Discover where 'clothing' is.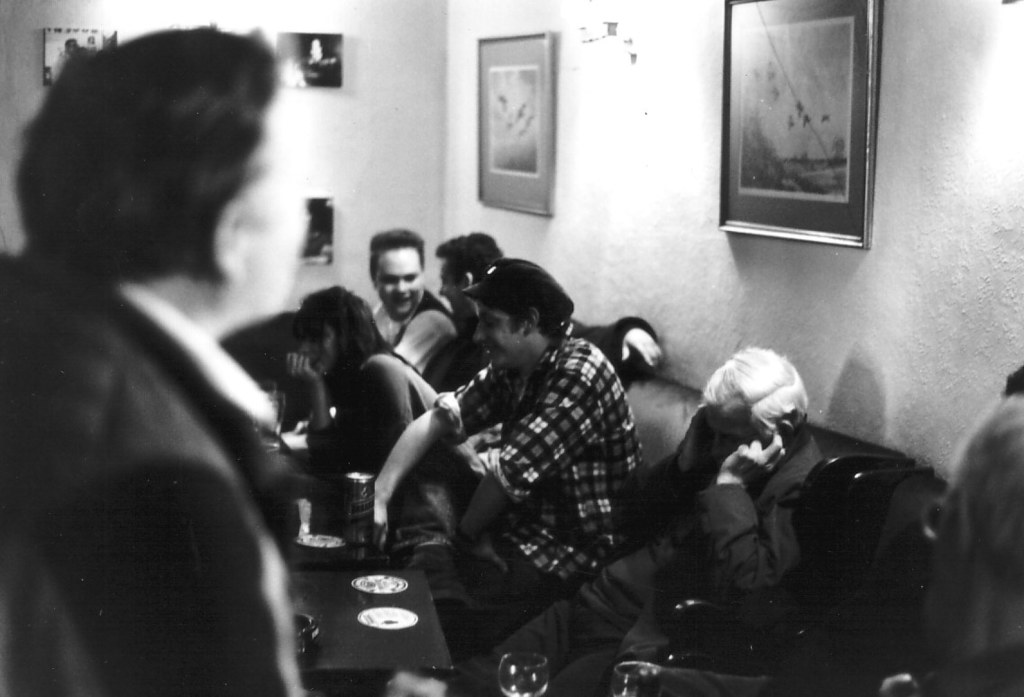
Discovered at 0 247 302 696.
